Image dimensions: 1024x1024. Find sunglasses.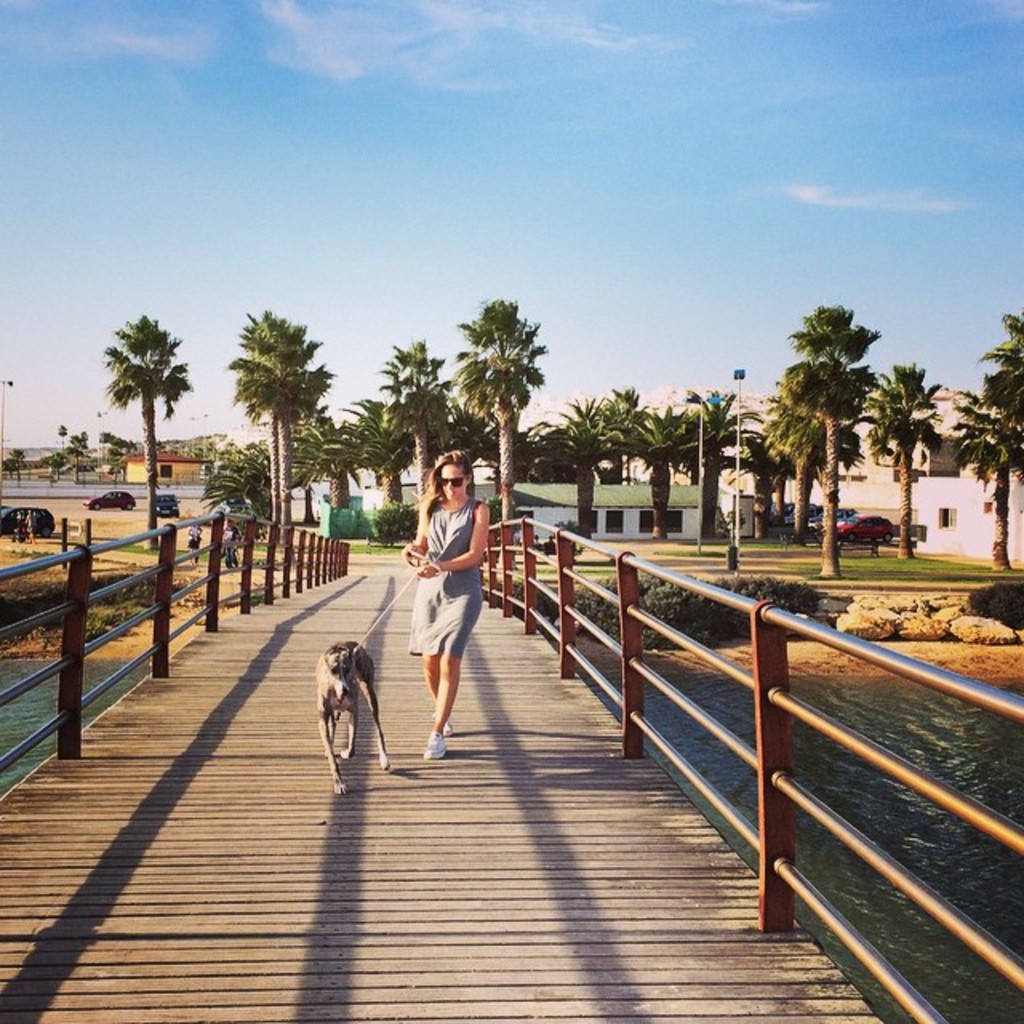
(437,477,469,486).
